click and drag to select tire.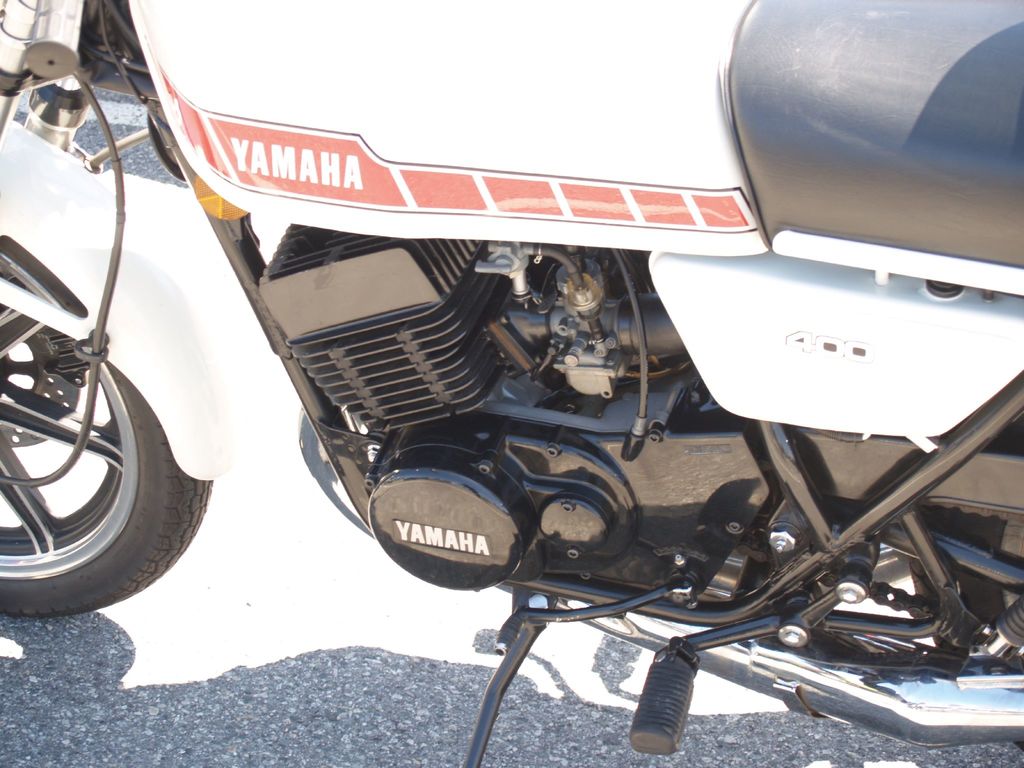
Selection: Rect(20, 368, 193, 614).
